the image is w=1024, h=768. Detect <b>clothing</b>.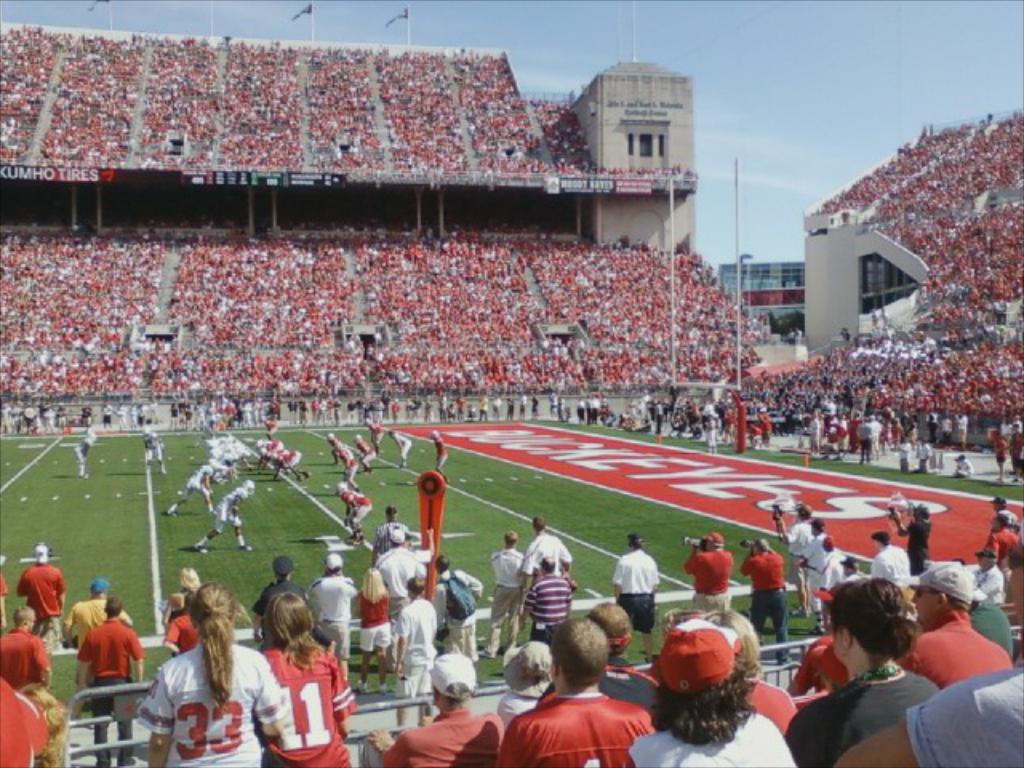
Detection: box(642, 645, 805, 766).
